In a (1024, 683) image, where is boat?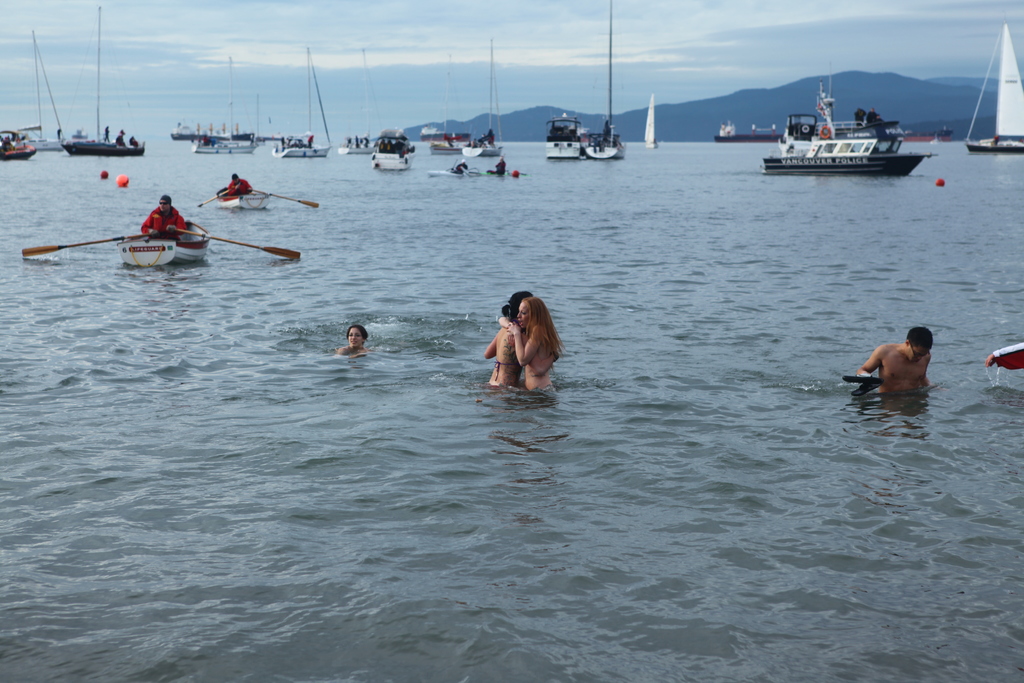
[x1=214, y1=191, x2=275, y2=211].
